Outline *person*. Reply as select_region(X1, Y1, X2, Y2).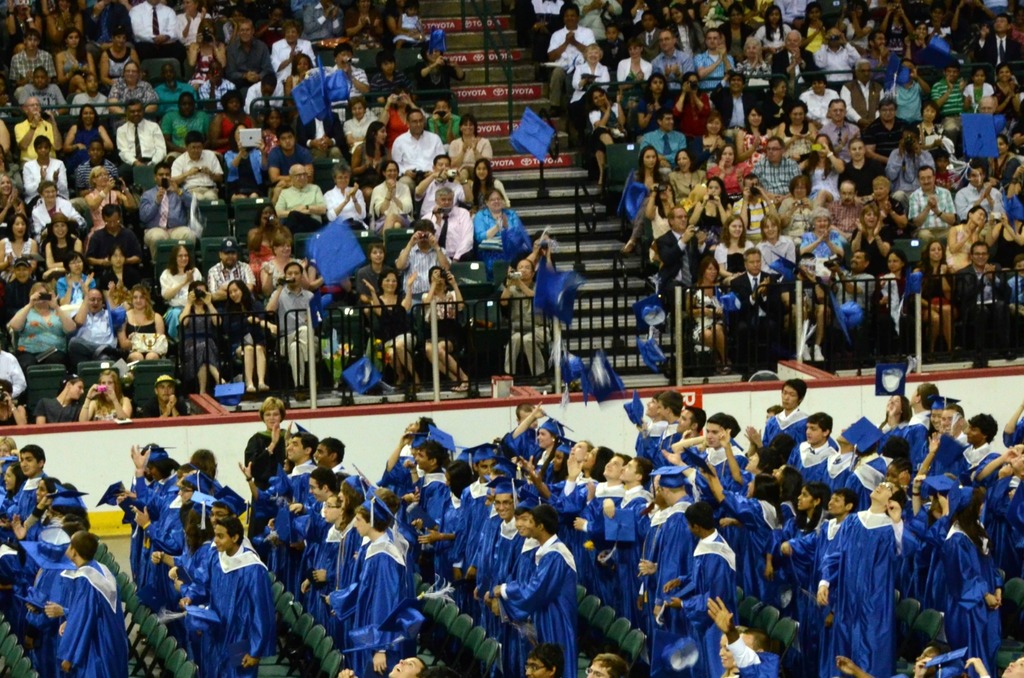
select_region(81, 172, 129, 222).
